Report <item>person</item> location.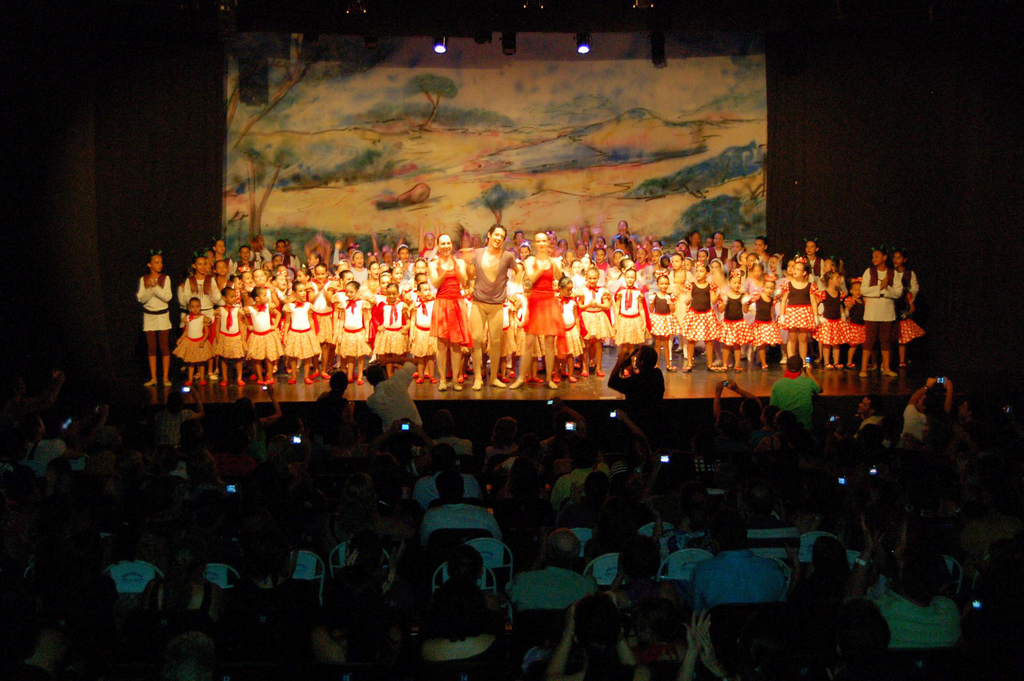
Report: (x1=145, y1=254, x2=172, y2=385).
